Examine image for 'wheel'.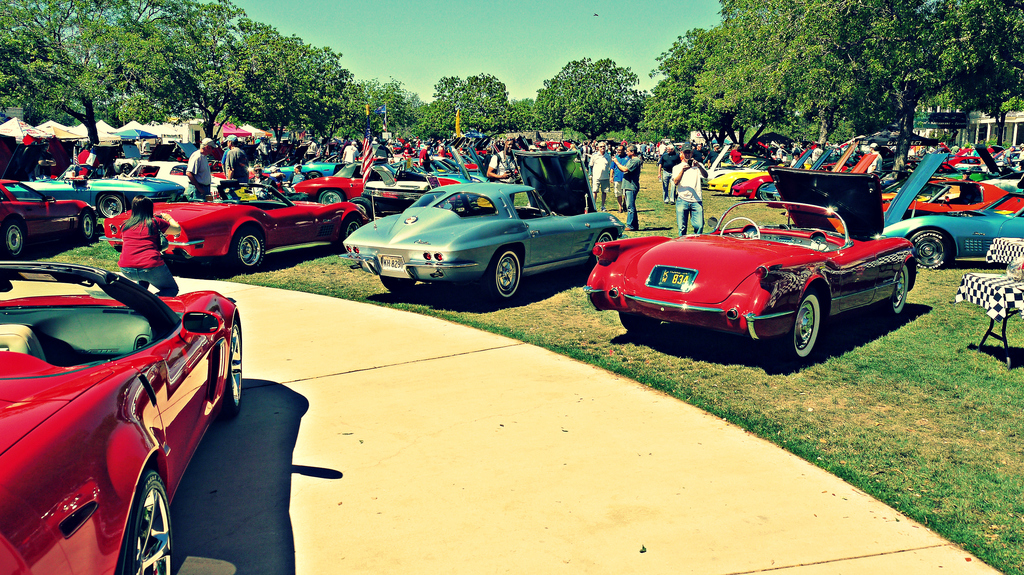
Examination result: (620, 315, 660, 333).
